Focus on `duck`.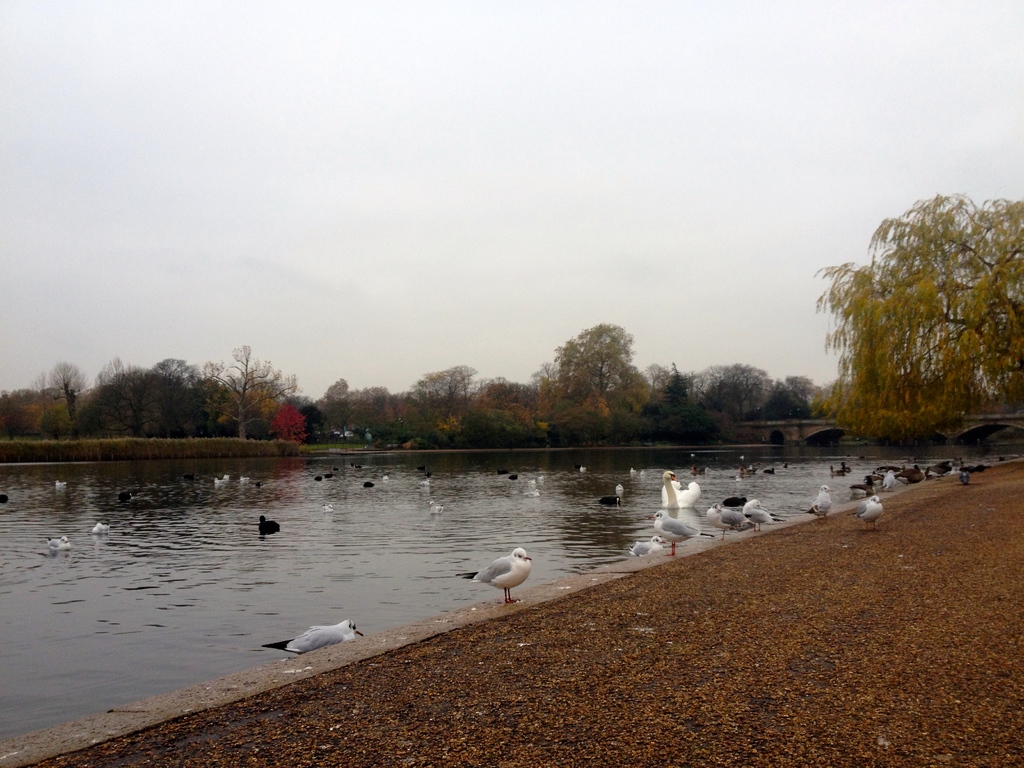
Focused at (625,467,640,482).
